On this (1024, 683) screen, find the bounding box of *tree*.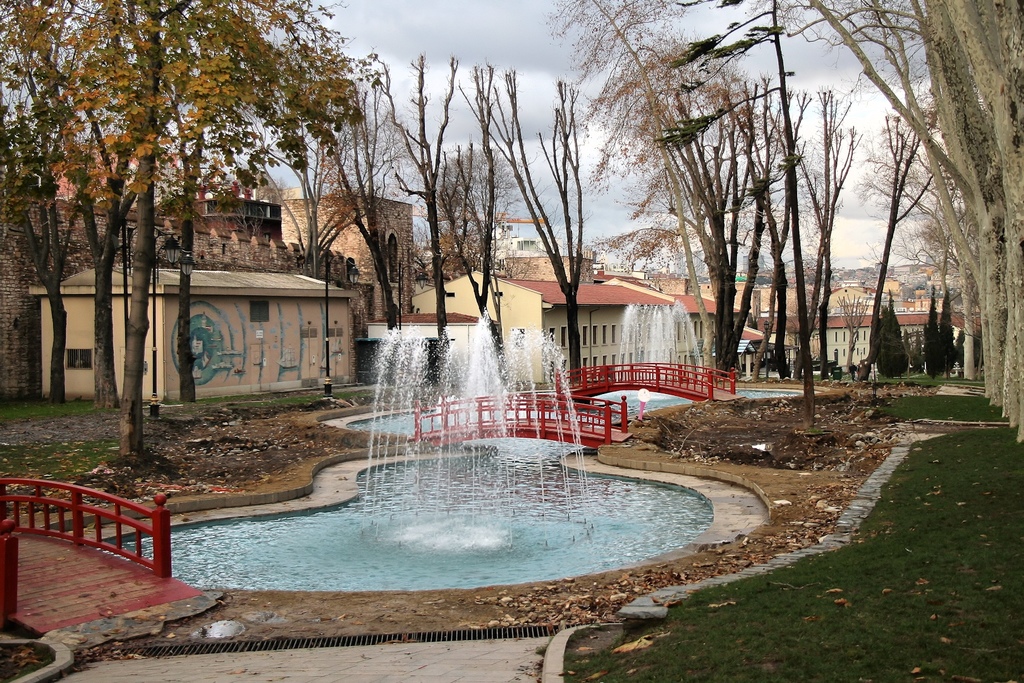
Bounding box: detection(259, 70, 367, 278).
